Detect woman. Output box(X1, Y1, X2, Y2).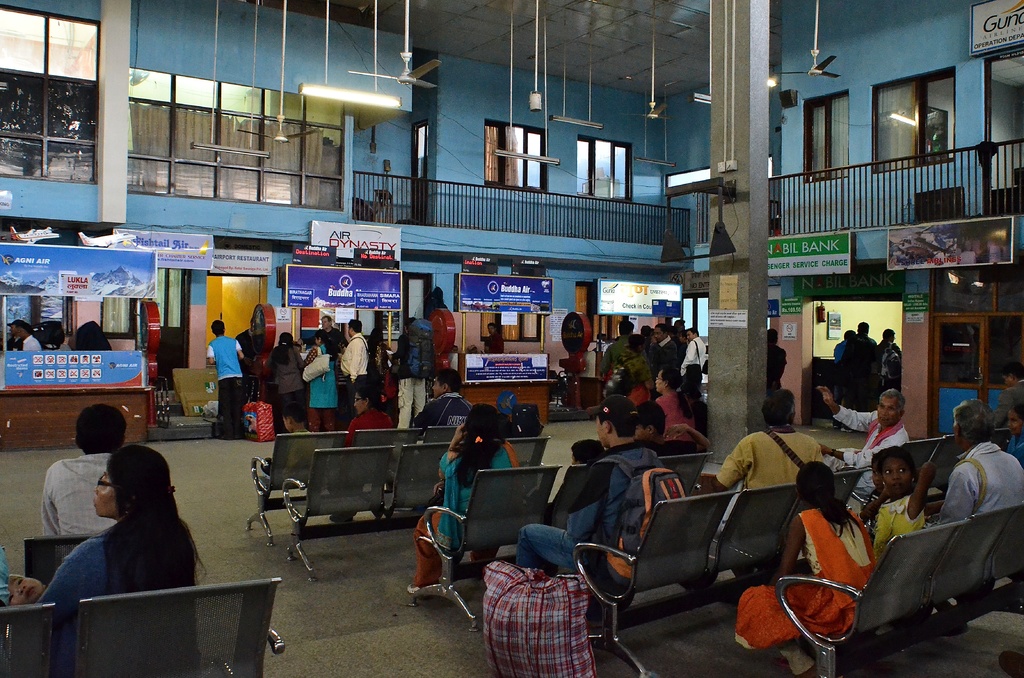
box(369, 327, 394, 390).
